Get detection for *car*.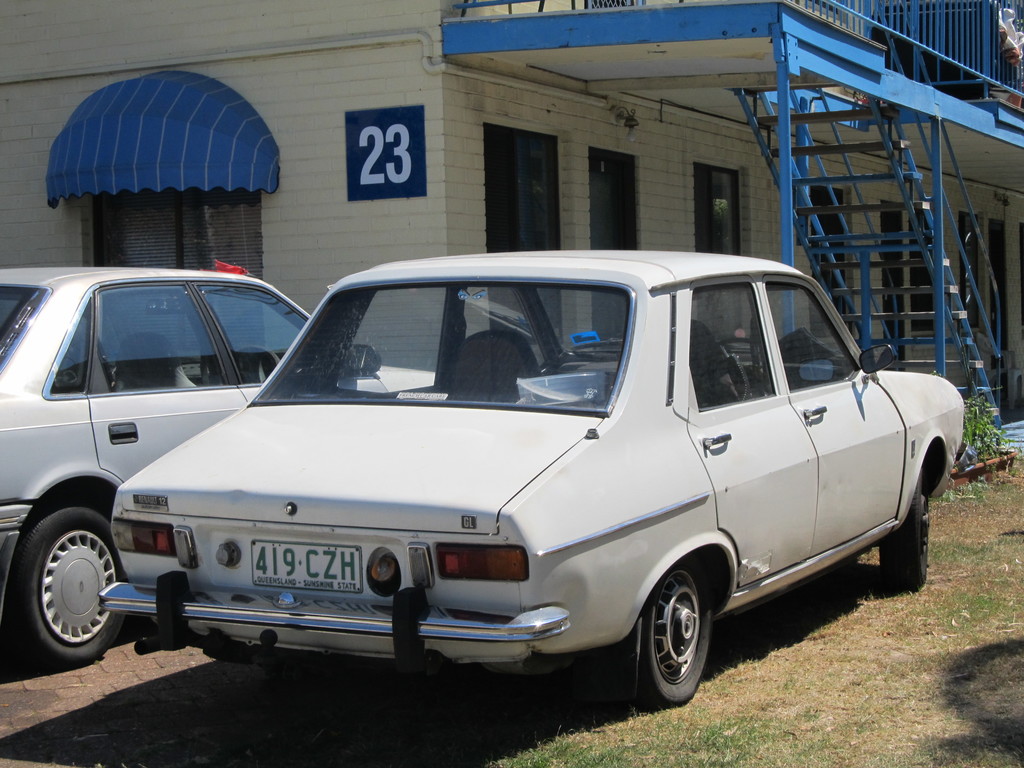
Detection: <region>99, 250, 962, 704</region>.
